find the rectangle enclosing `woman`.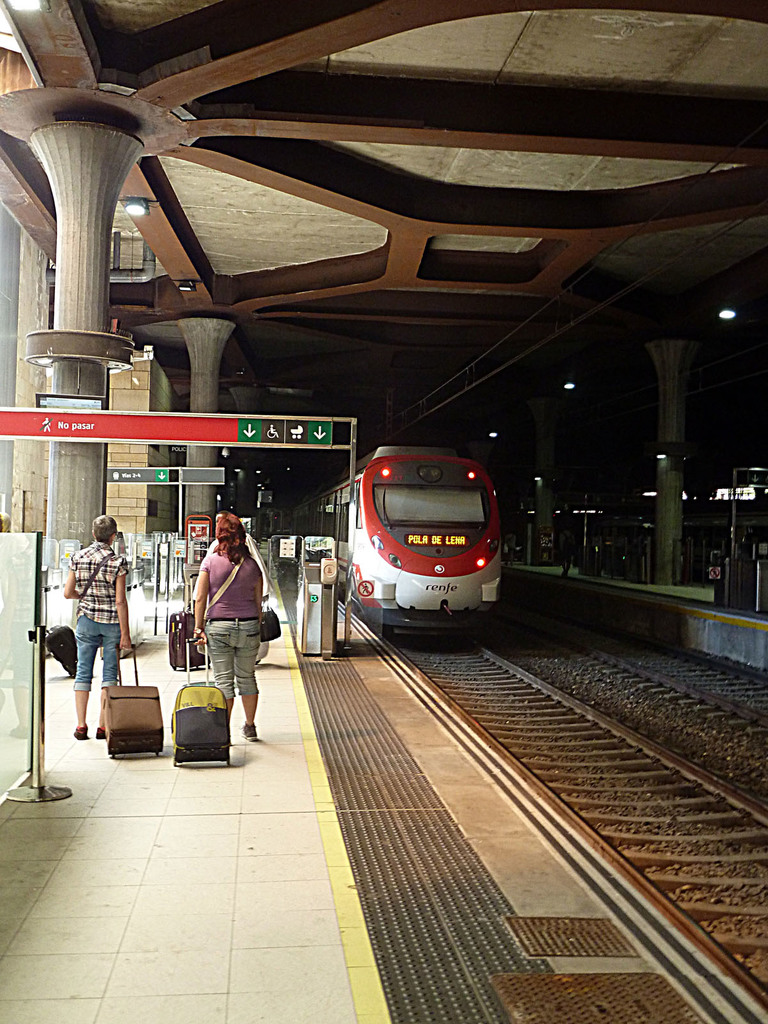
60/516/131/742.
